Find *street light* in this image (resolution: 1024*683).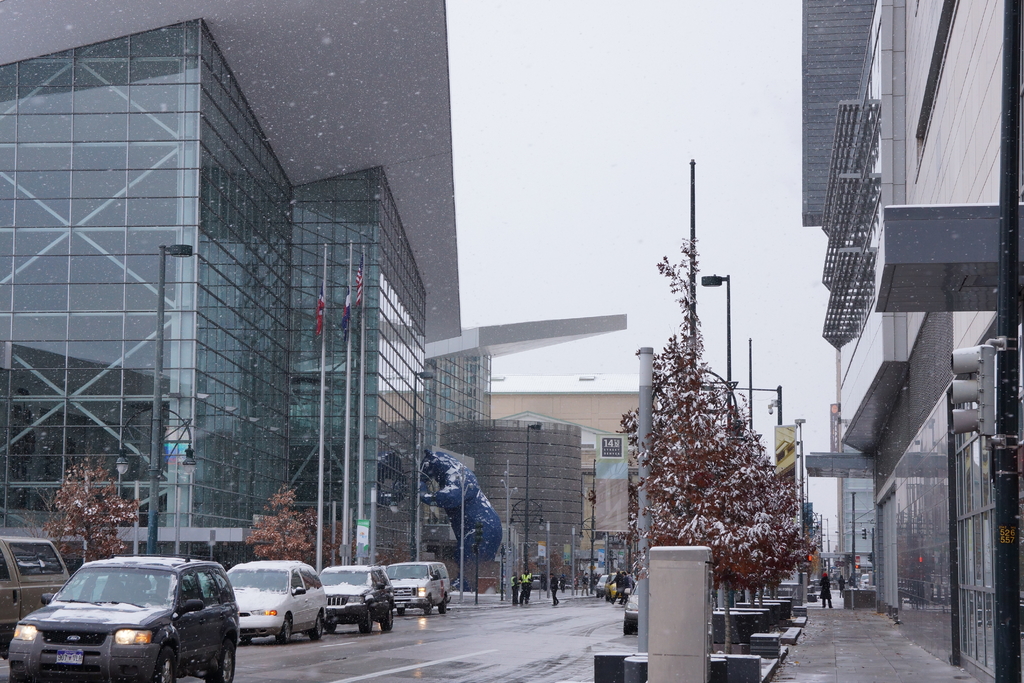
region(575, 456, 609, 589).
